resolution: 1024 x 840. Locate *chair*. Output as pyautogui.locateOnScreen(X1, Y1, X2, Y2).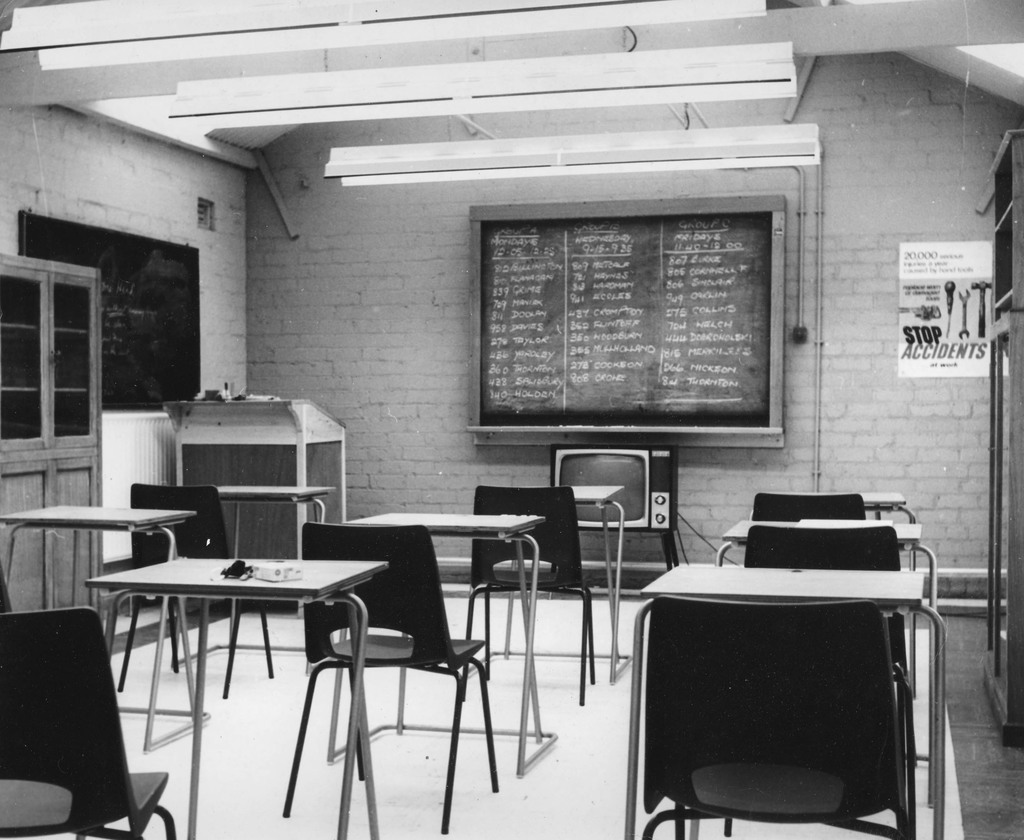
pyautogui.locateOnScreen(0, 604, 177, 839).
